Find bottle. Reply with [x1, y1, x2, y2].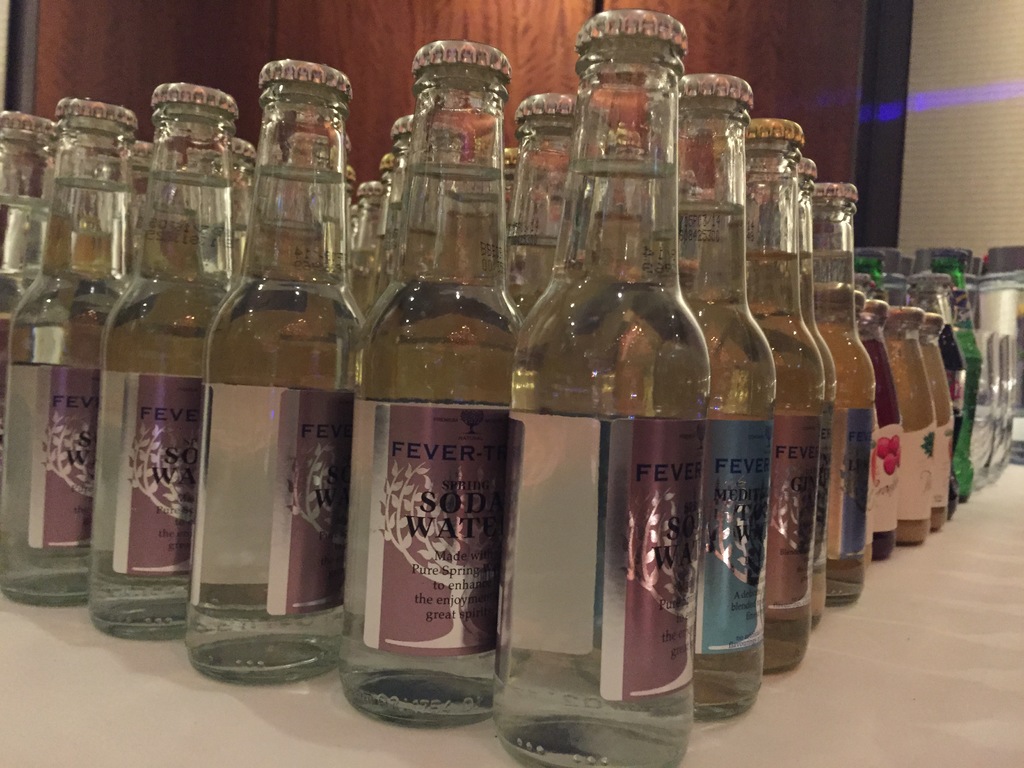
[0, 109, 56, 449].
